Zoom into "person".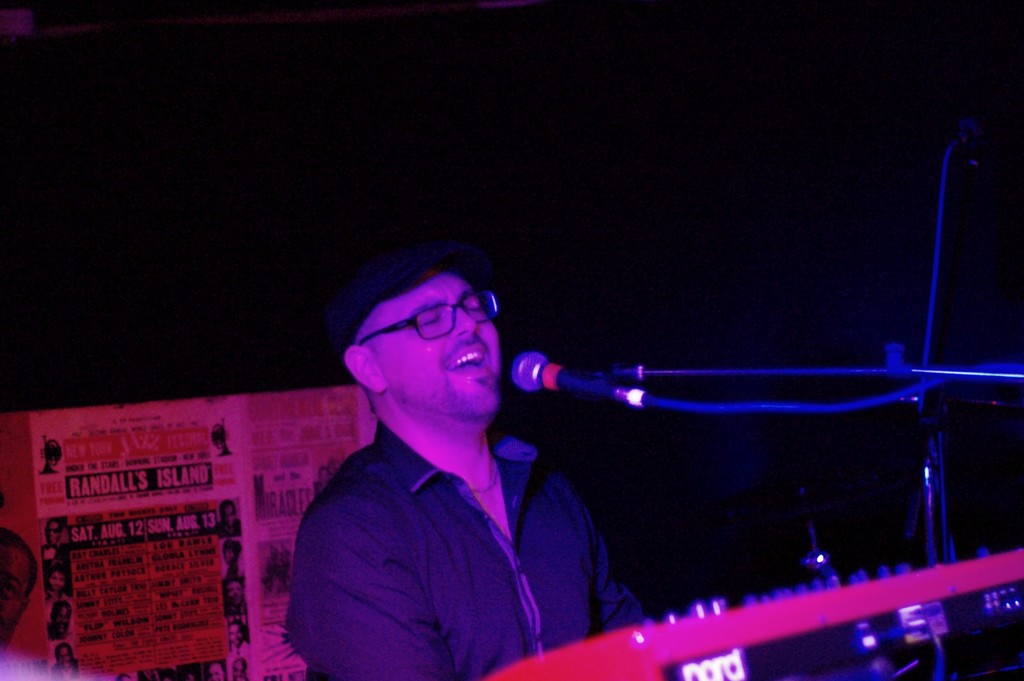
Zoom target: 45, 519, 68, 560.
